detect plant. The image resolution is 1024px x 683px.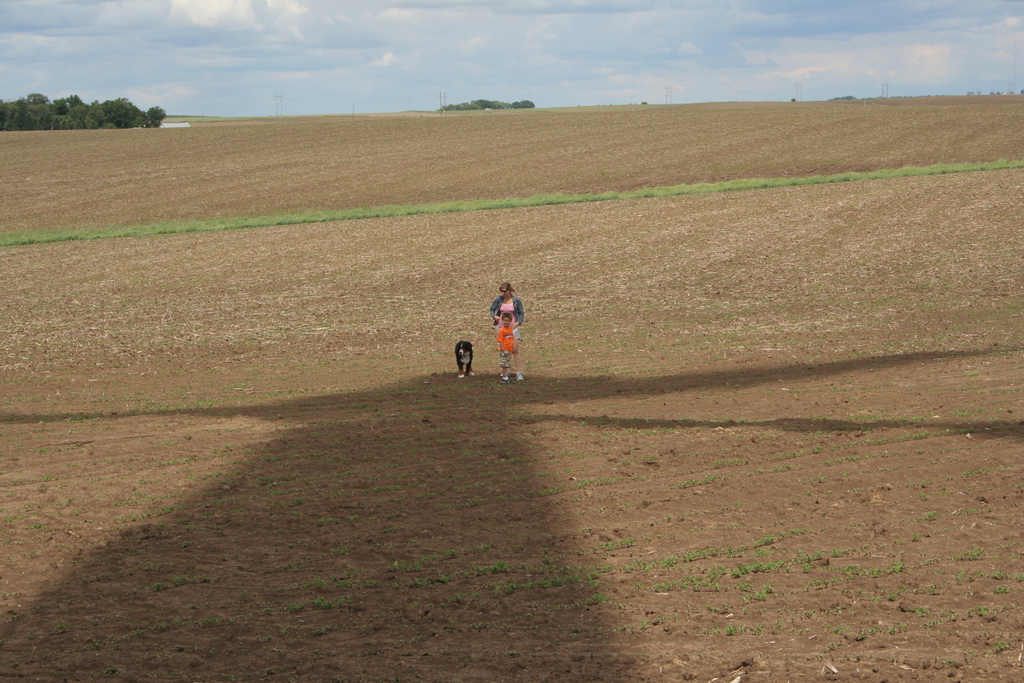
315, 597, 326, 611.
